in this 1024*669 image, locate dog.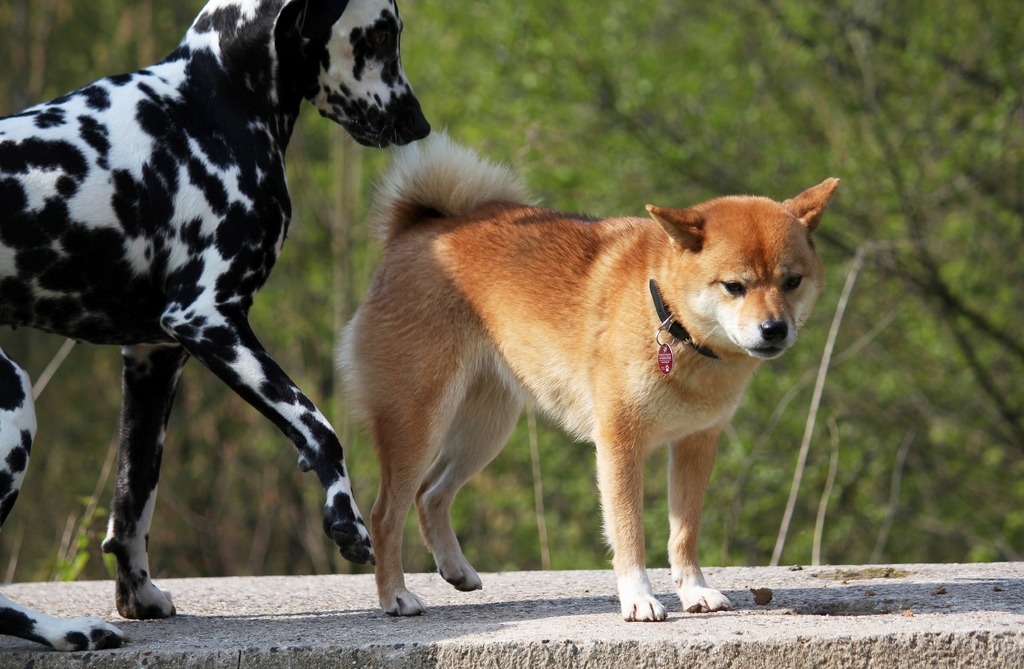
Bounding box: box(0, 0, 432, 653).
